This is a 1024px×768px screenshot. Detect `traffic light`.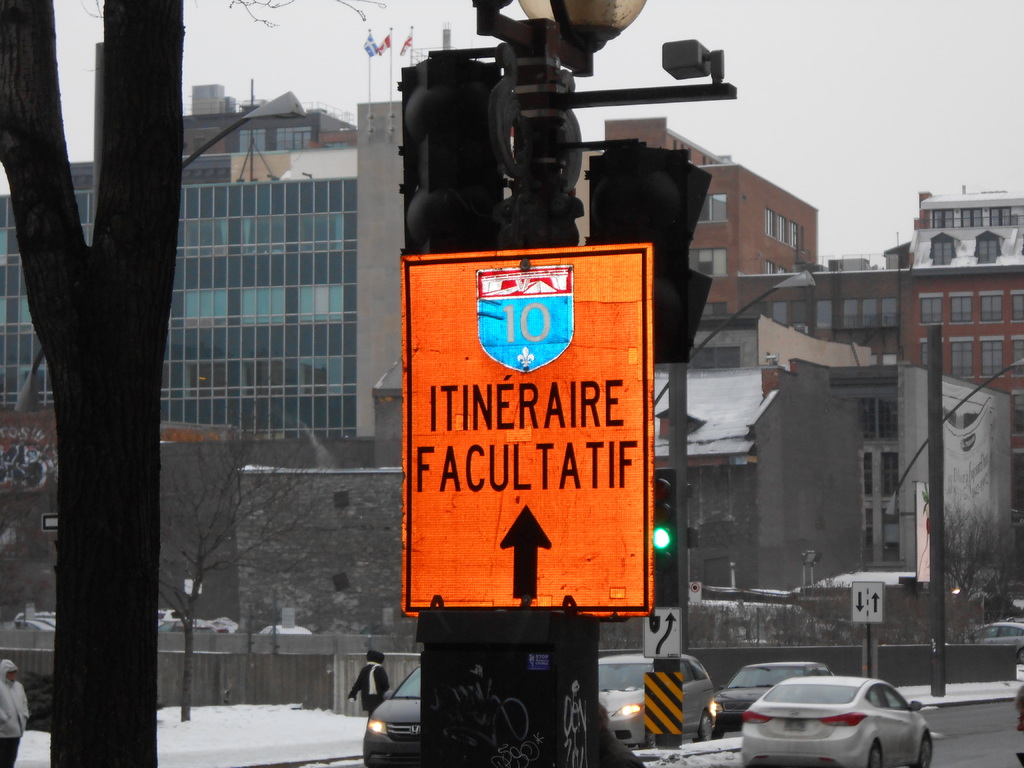
590,150,714,365.
